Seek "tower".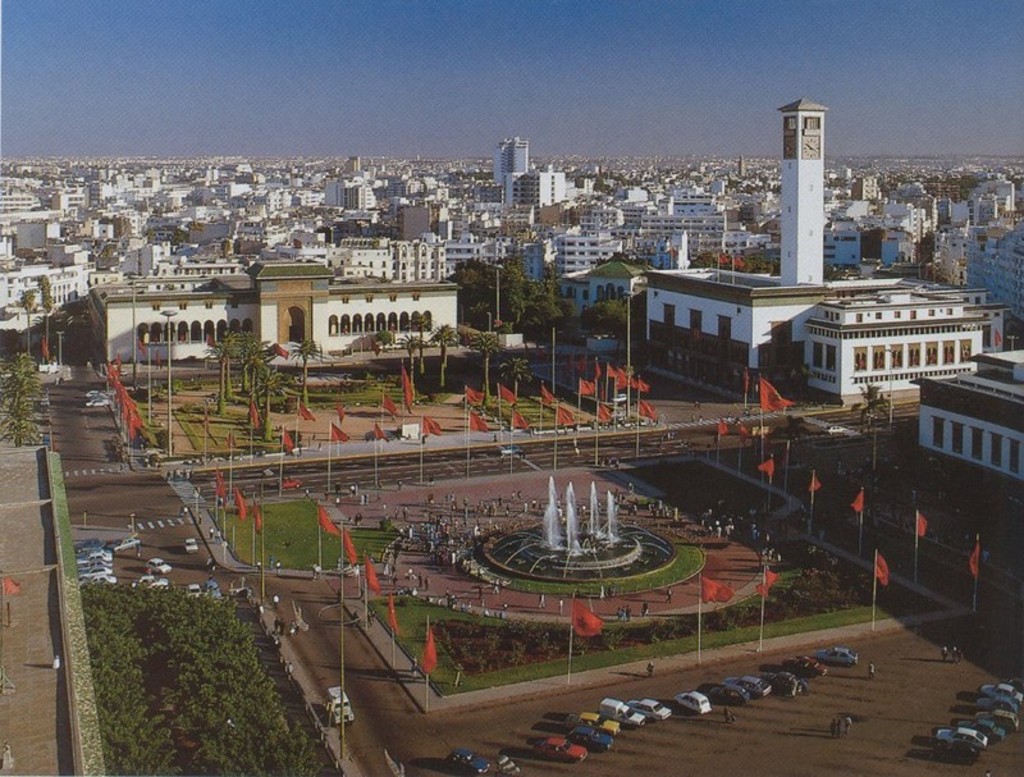
[x1=530, y1=168, x2=570, y2=204].
